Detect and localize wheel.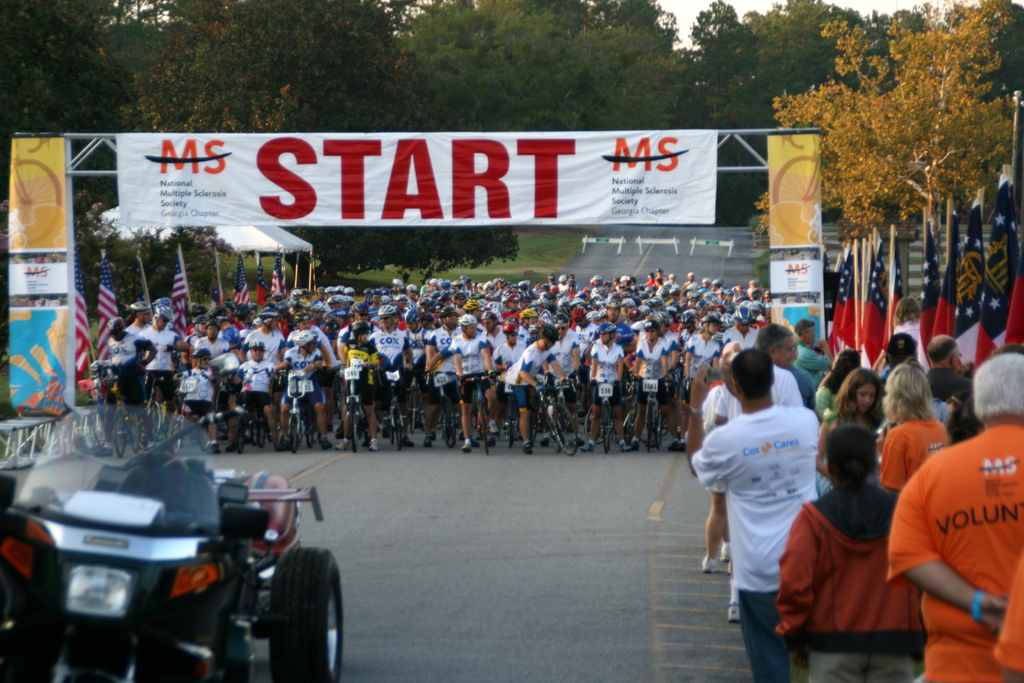
Localized at Rect(552, 399, 579, 458).
